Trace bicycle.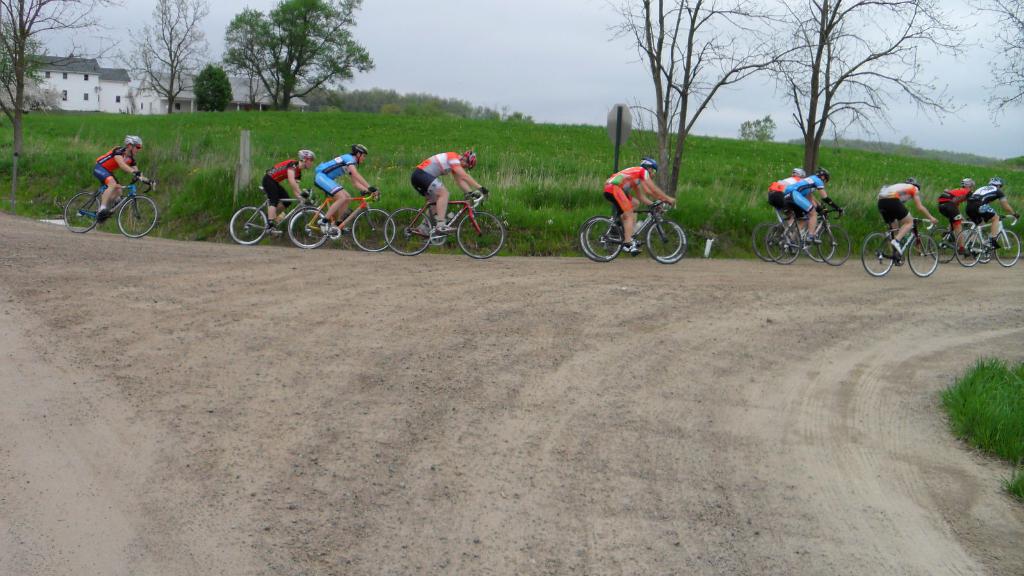
Traced to pyautogui.locateOnScreen(858, 217, 937, 278).
